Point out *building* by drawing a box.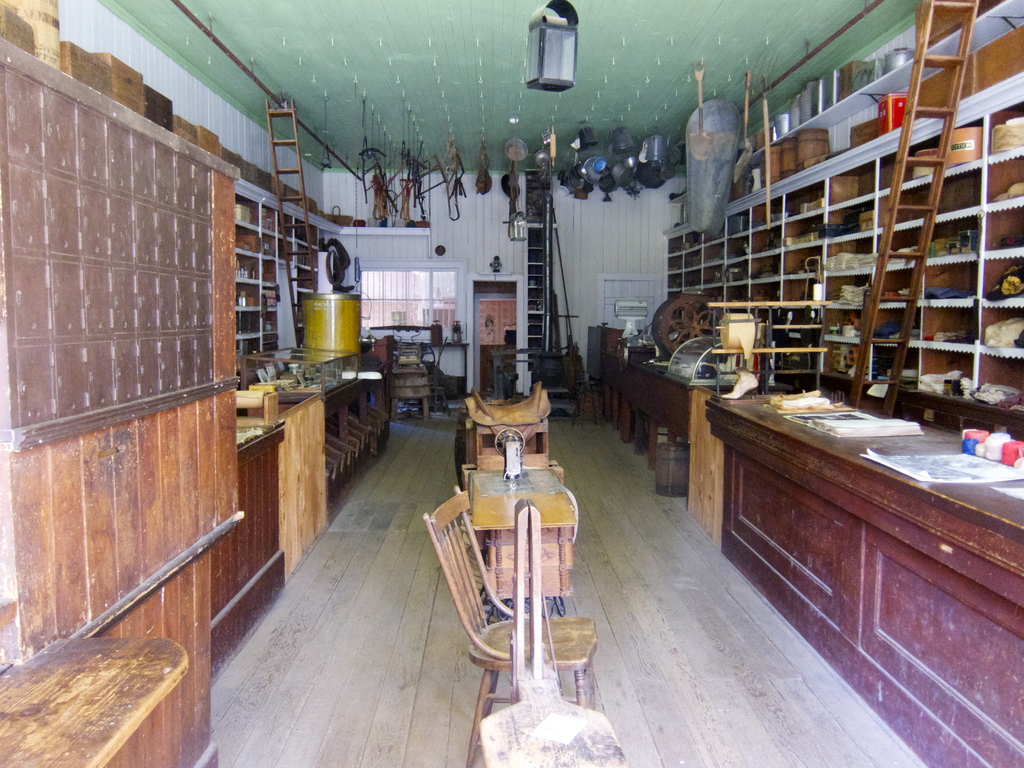
BBox(0, 0, 1023, 767).
